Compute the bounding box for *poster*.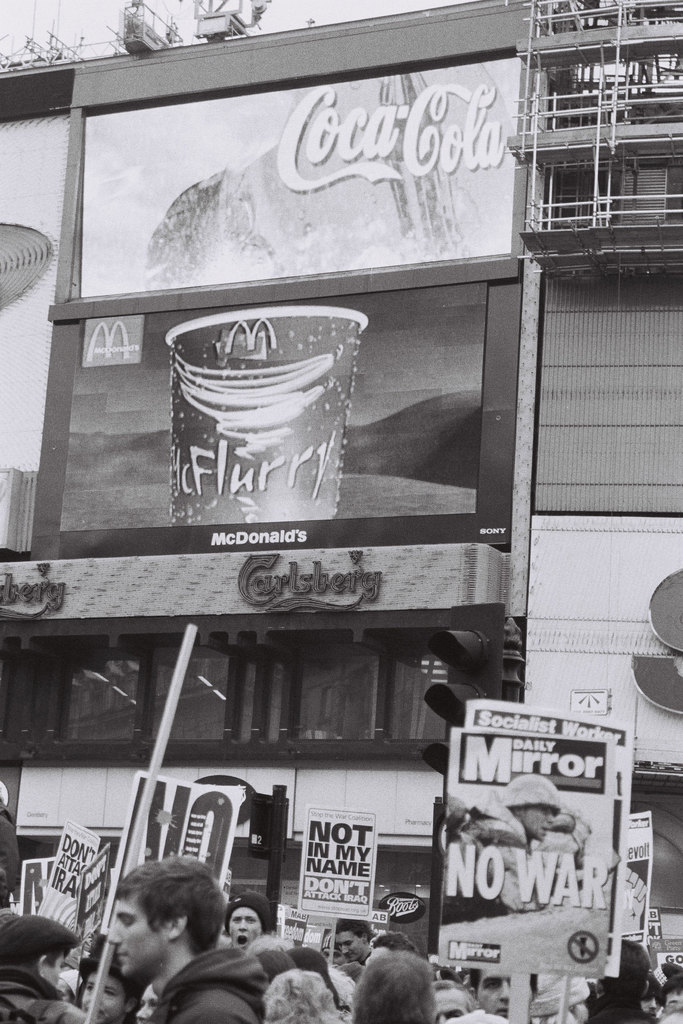
select_region(472, 703, 634, 813).
